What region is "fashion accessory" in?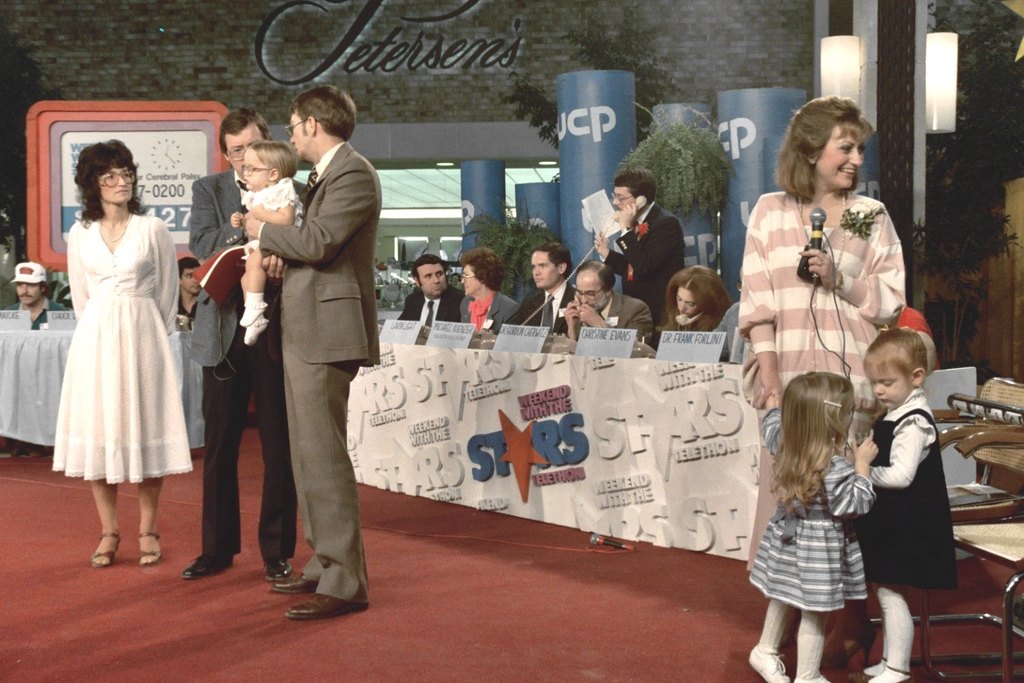
bbox(259, 558, 288, 578).
